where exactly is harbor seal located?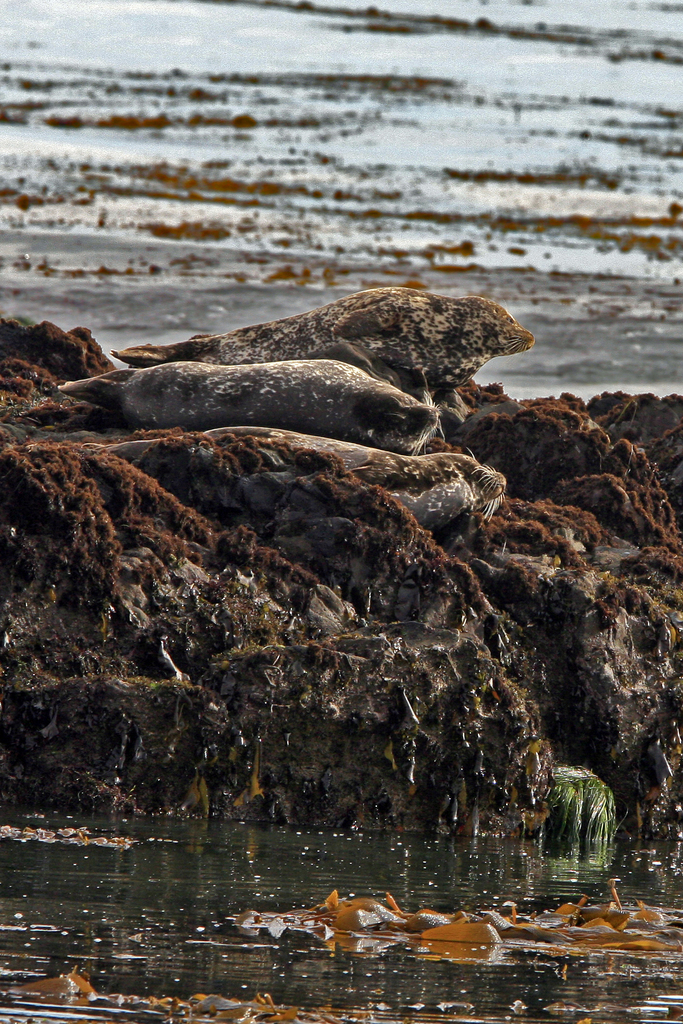
Its bounding box is box=[235, 271, 539, 392].
